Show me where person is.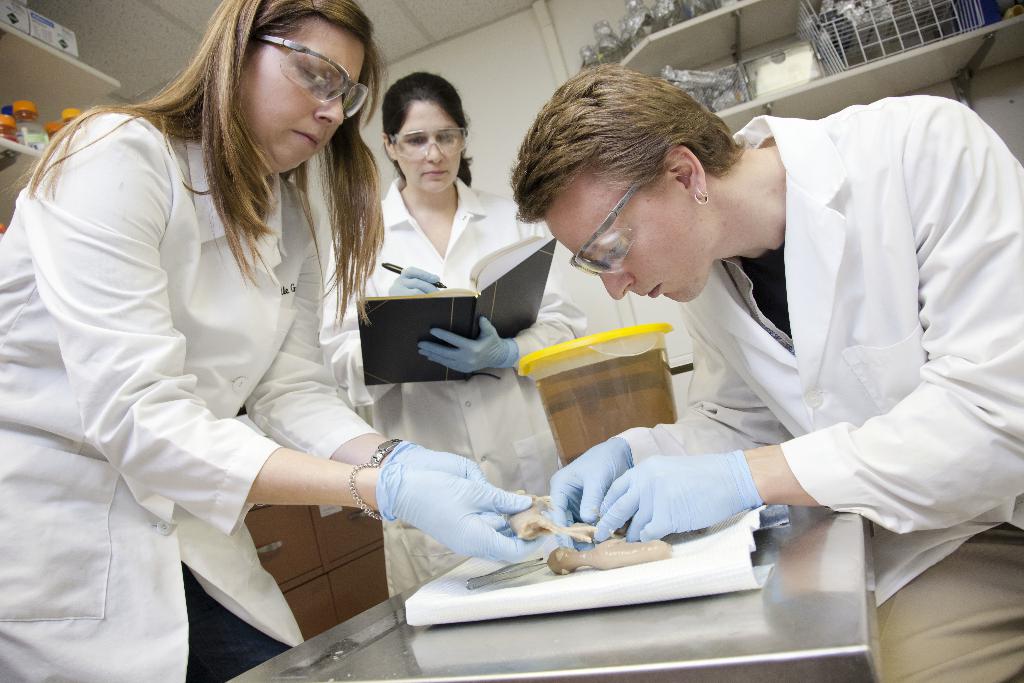
person is at bbox(424, 63, 973, 616).
